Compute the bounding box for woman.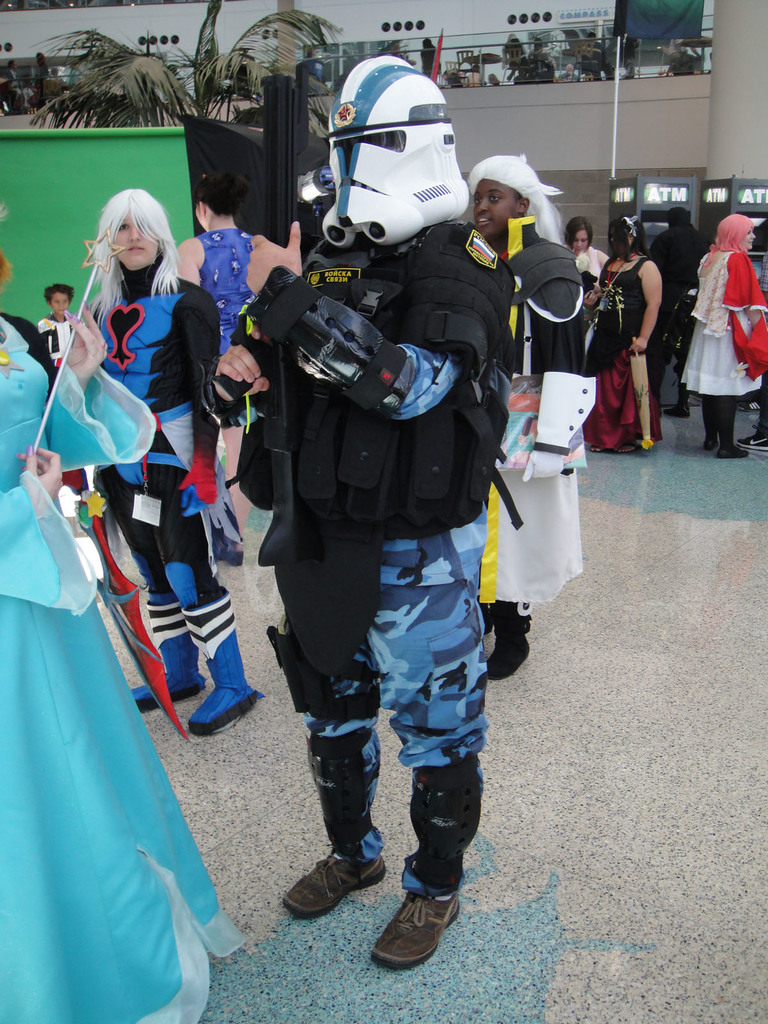
detection(88, 190, 262, 734).
